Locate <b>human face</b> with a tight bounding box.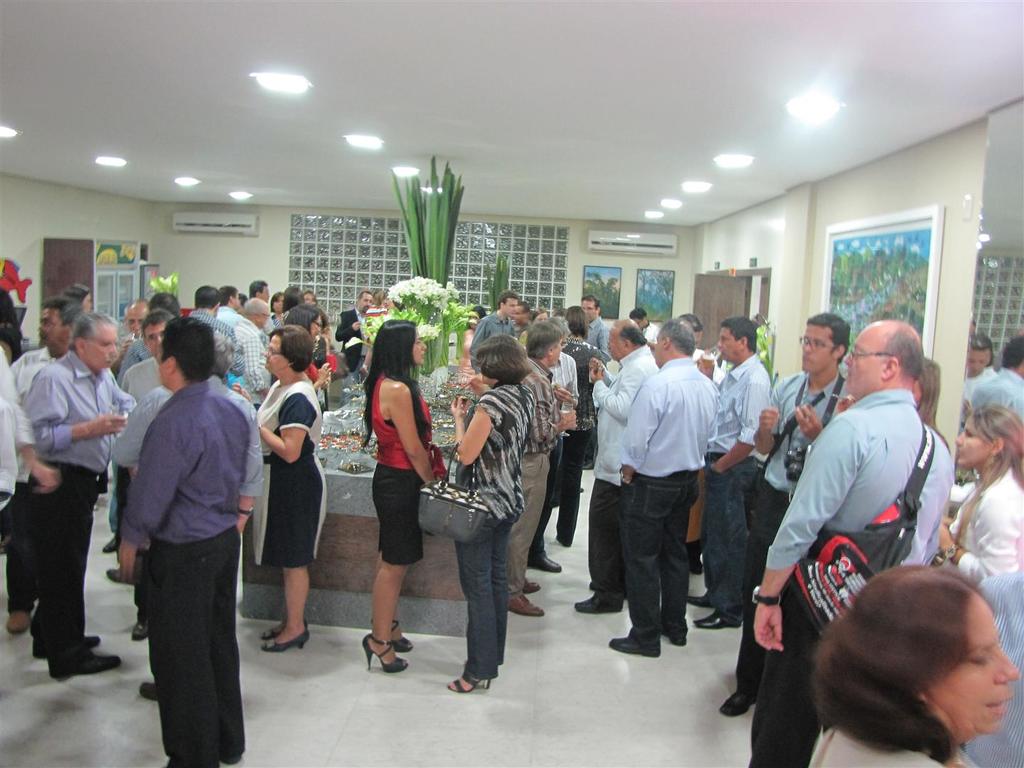
{"x1": 147, "y1": 319, "x2": 169, "y2": 359}.
